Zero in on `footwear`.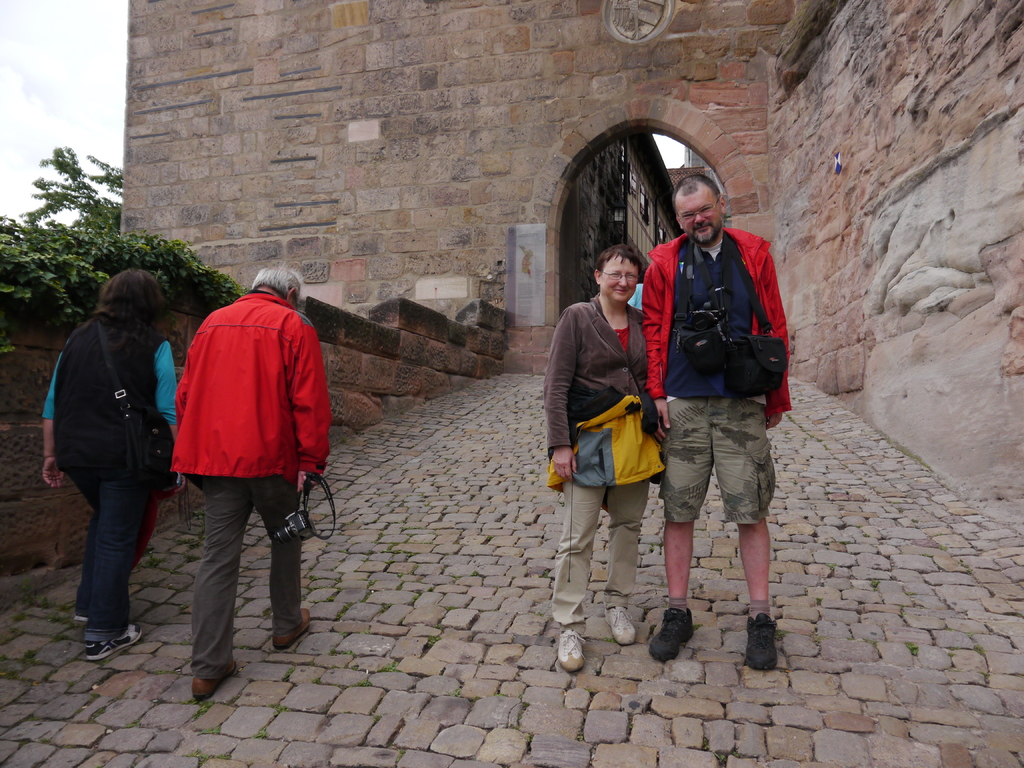
Zeroed in: [x1=195, y1=659, x2=239, y2=702].
